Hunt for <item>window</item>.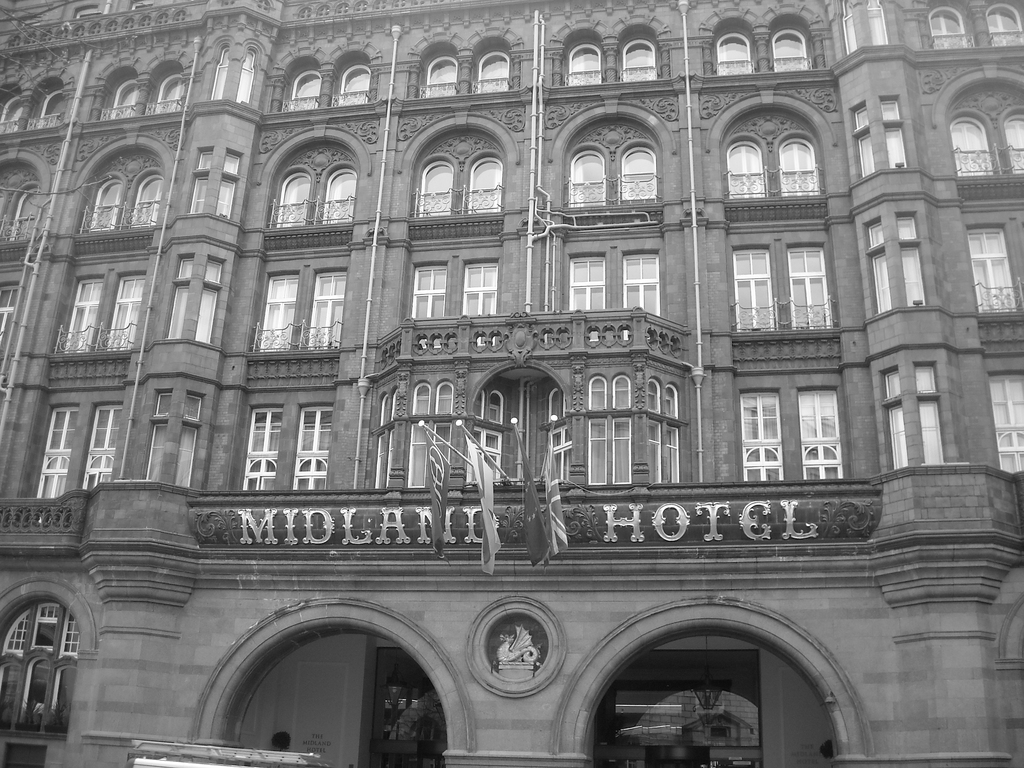
Hunted down at x1=27, y1=384, x2=125, y2=525.
